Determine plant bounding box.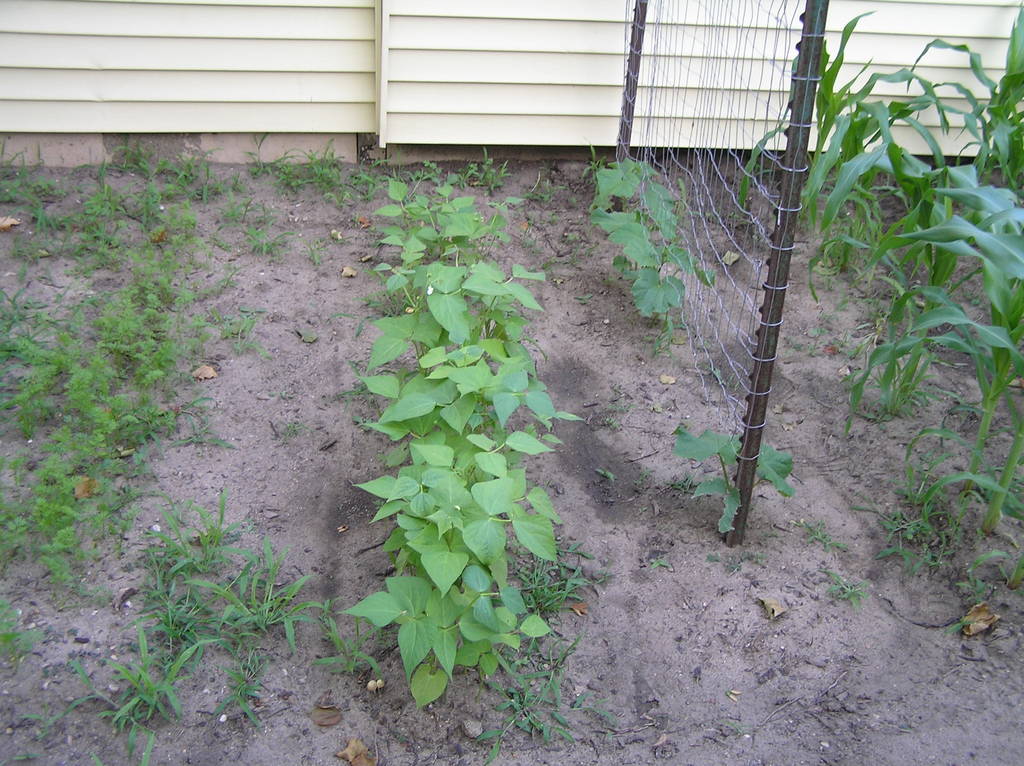
Determined: bbox=(818, 568, 872, 615).
